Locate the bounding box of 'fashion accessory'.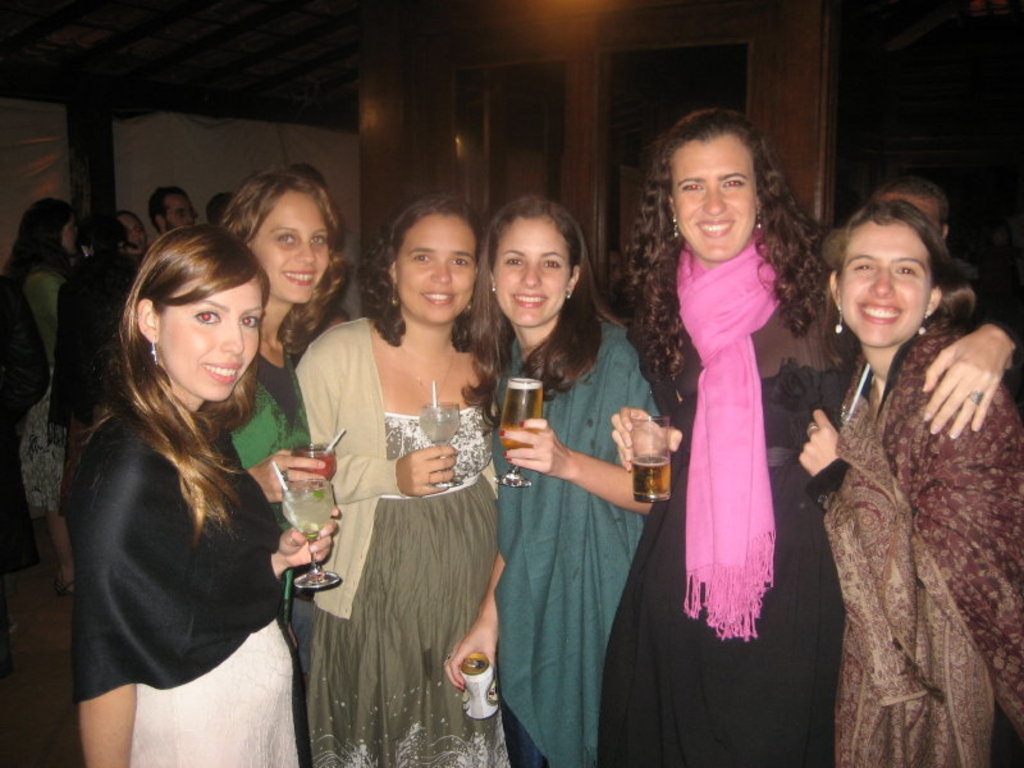
Bounding box: x1=673 y1=242 x2=791 y2=641.
